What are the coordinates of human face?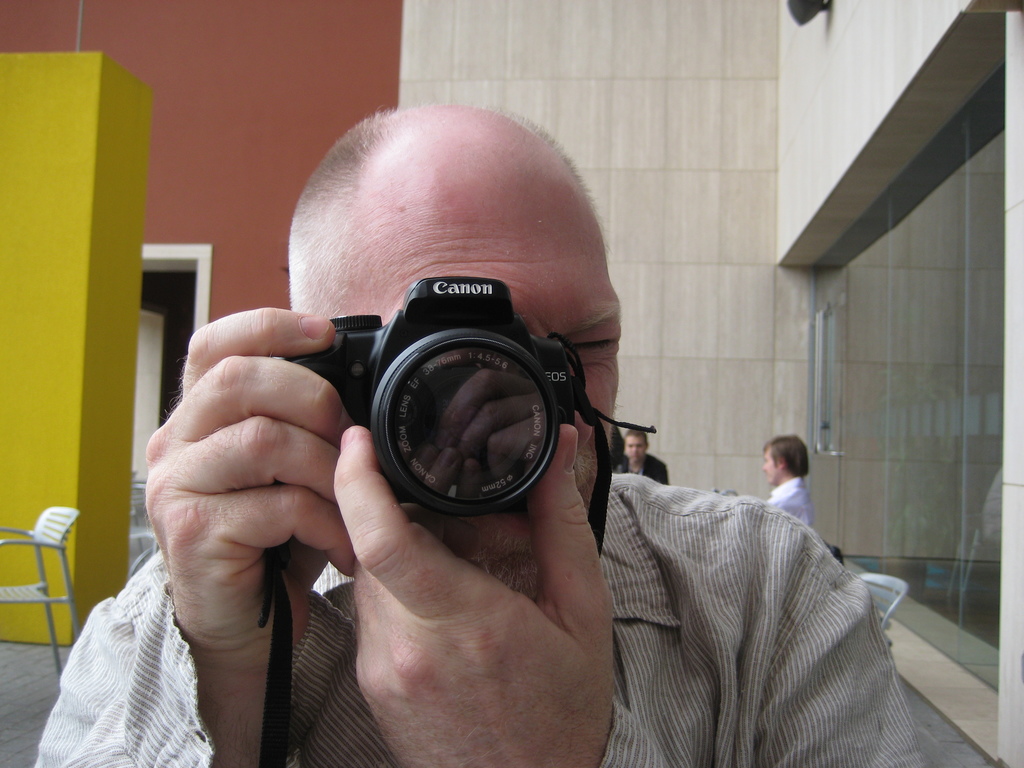
622,431,650,465.
